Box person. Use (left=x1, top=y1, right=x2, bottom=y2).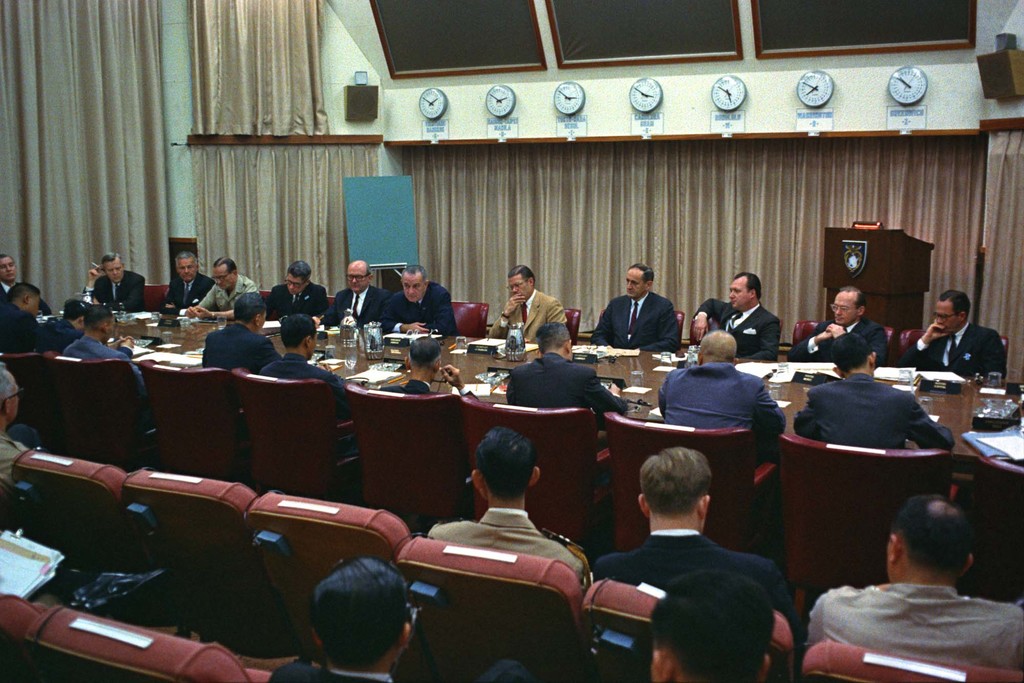
(left=376, top=337, right=477, bottom=405).
